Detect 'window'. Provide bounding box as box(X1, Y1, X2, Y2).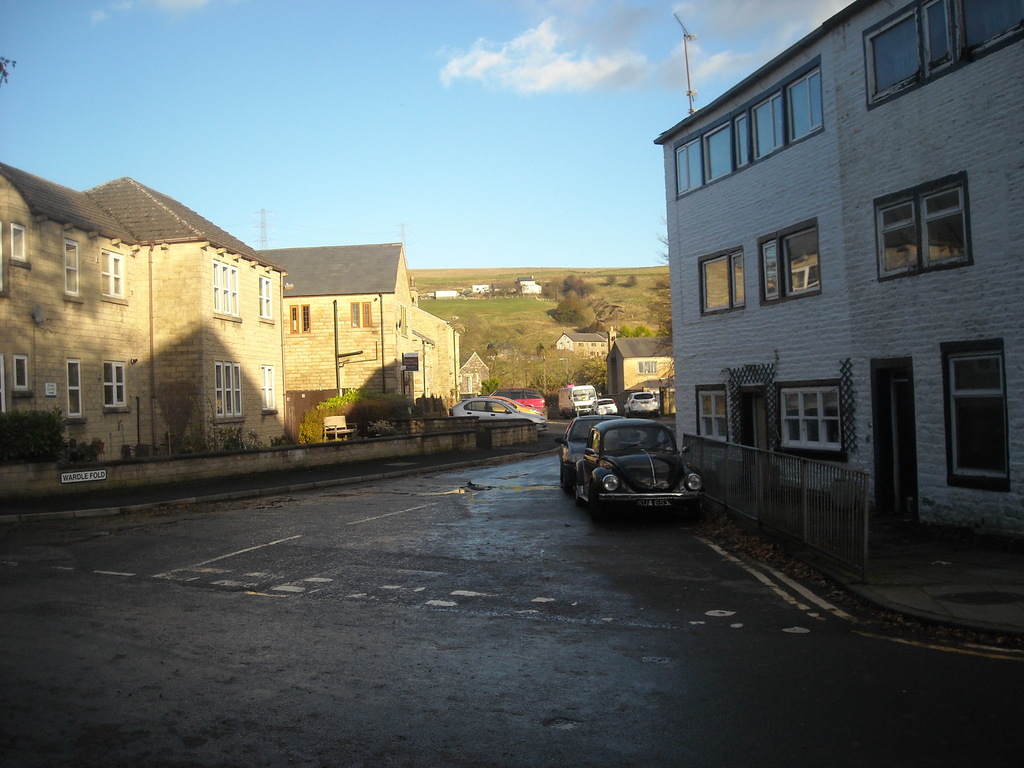
box(63, 356, 80, 421).
